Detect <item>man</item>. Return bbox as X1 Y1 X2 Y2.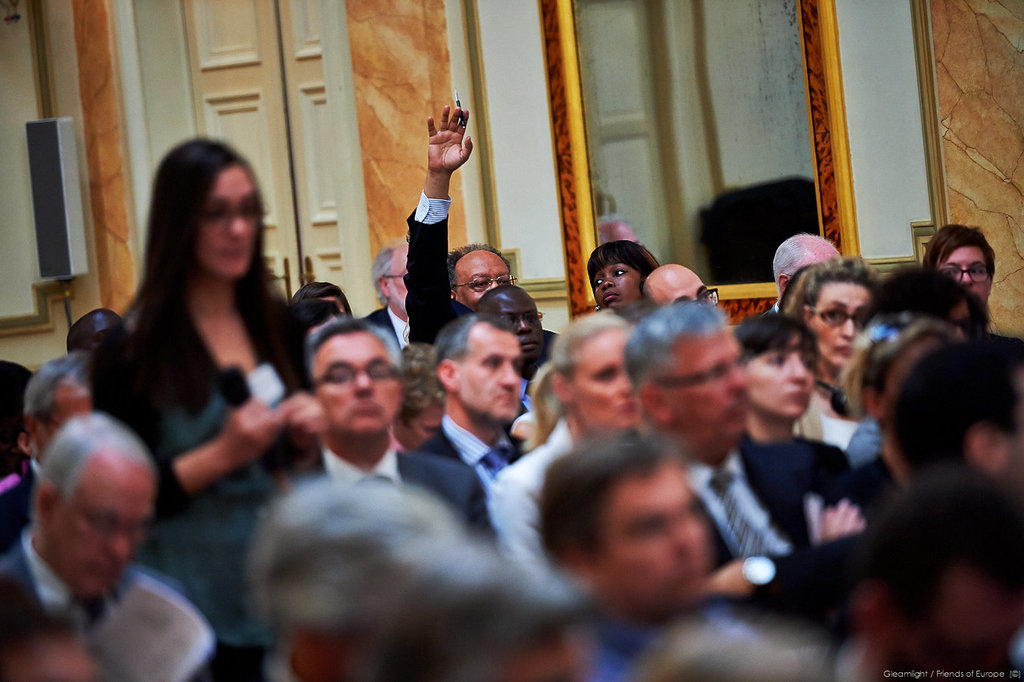
308 318 489 534.
